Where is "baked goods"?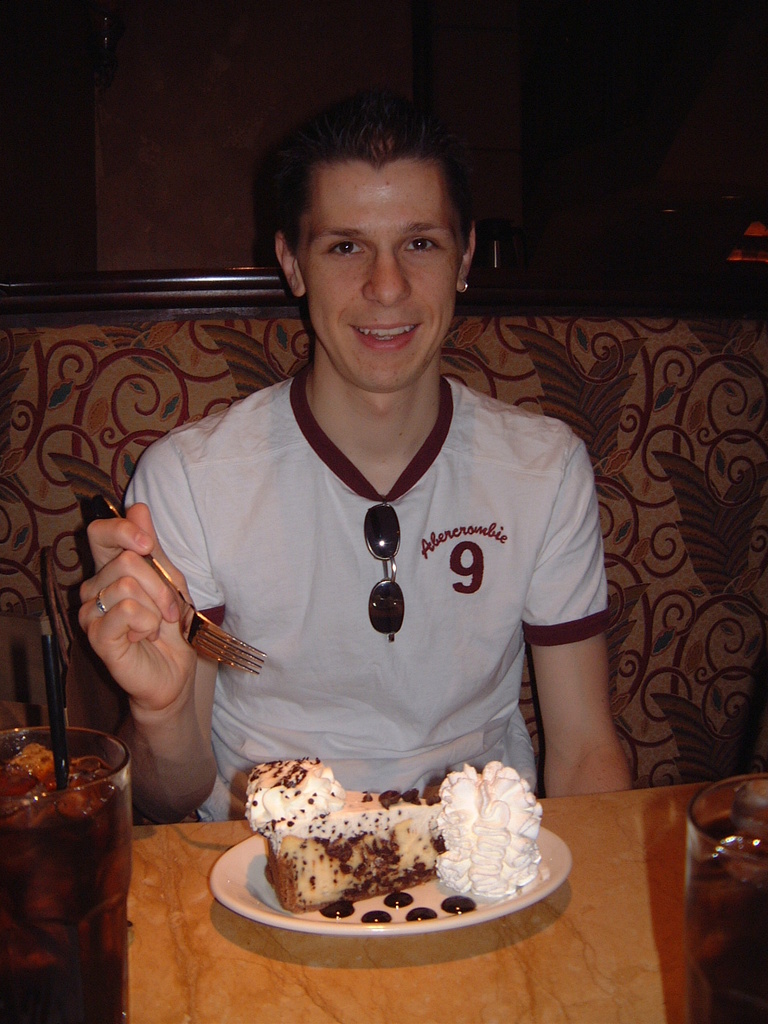
(left=230, top=767, right=531, bottom=930).
